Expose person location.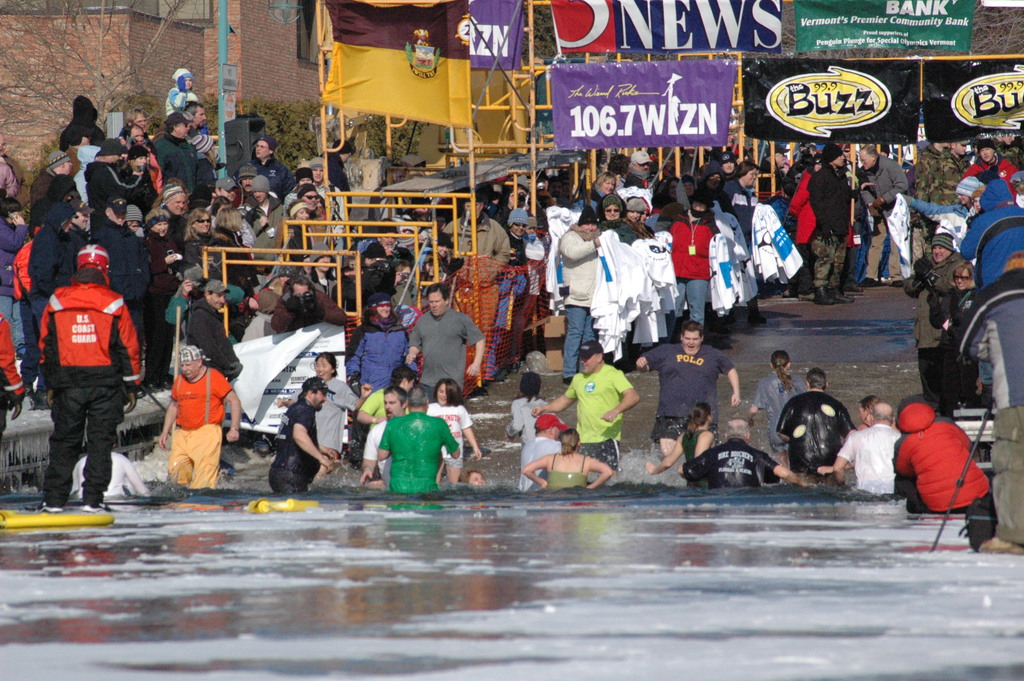
Exposed at bbox=(374, 217, 404, 252).
